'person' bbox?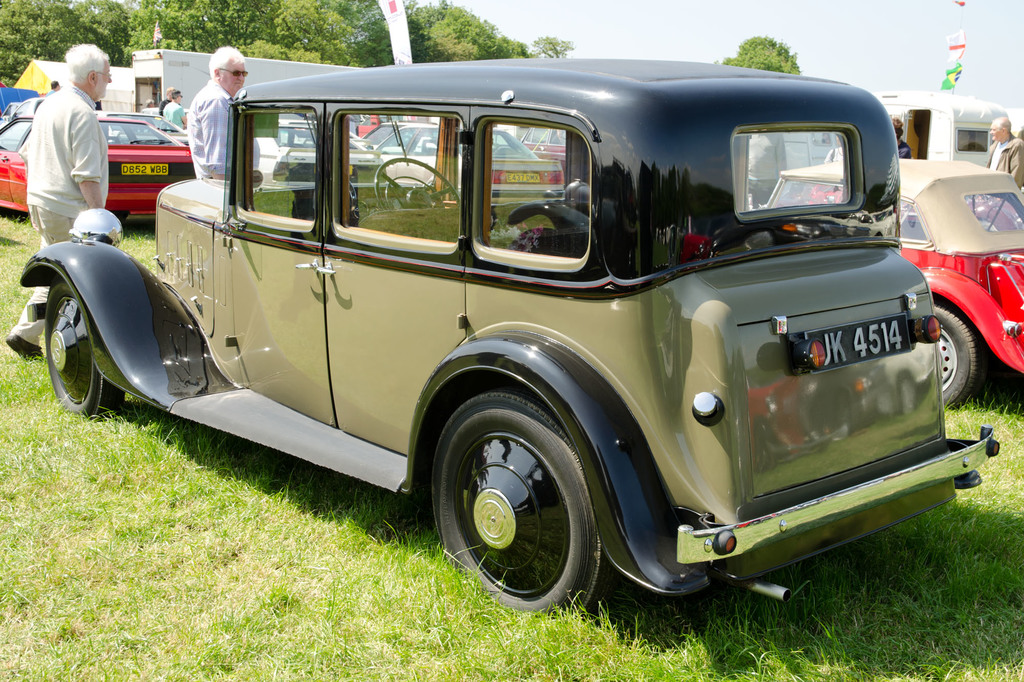
crop(891, 118, 911, 161)
